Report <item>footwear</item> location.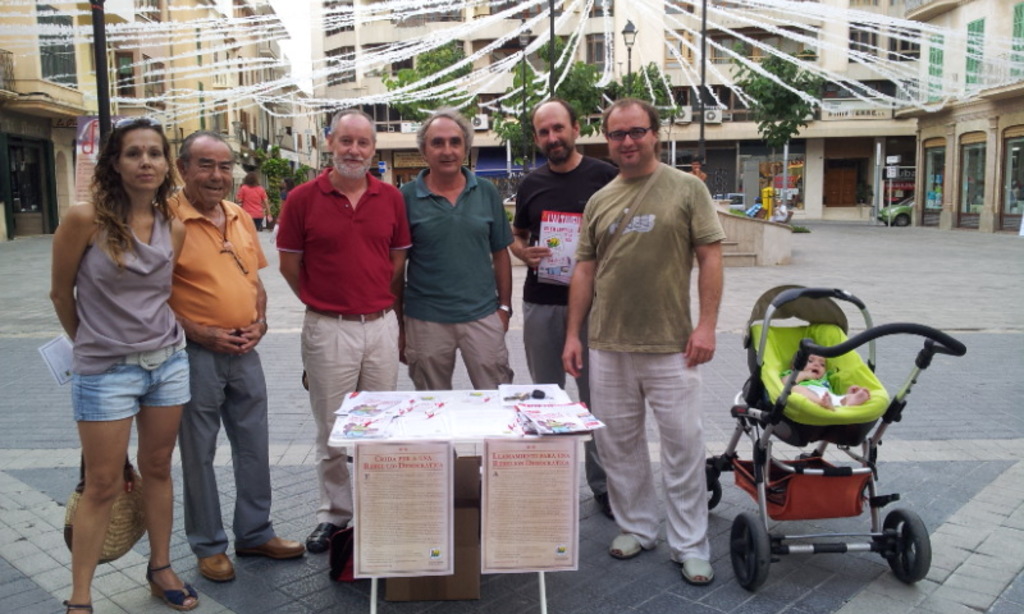
Report: 64/601/92/613.
